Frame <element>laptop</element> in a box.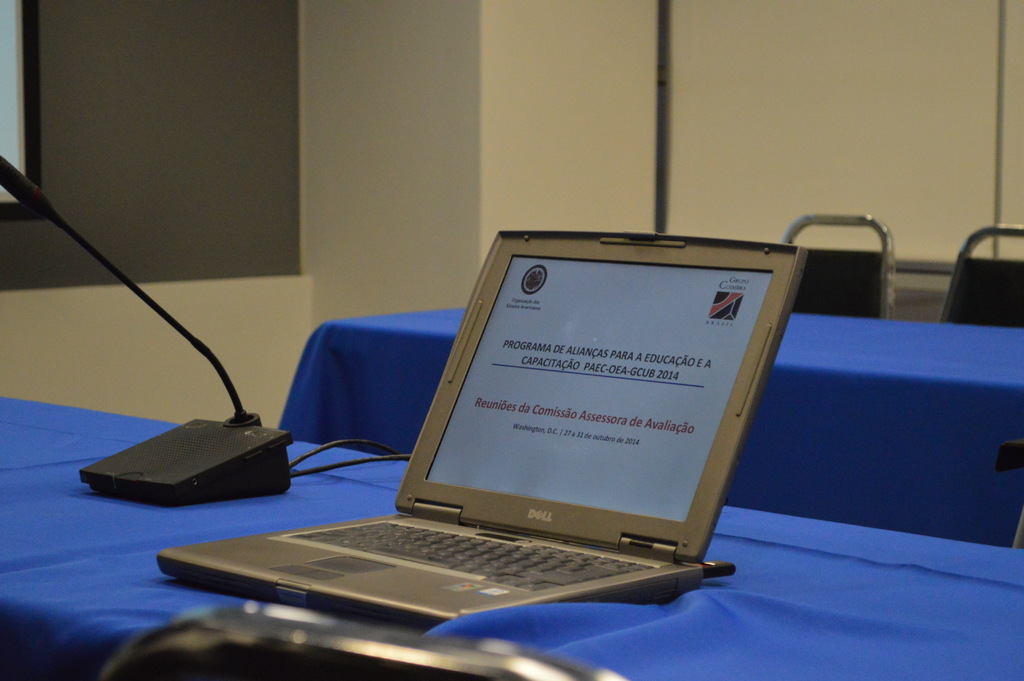
region(331, 232, 824, 637).
